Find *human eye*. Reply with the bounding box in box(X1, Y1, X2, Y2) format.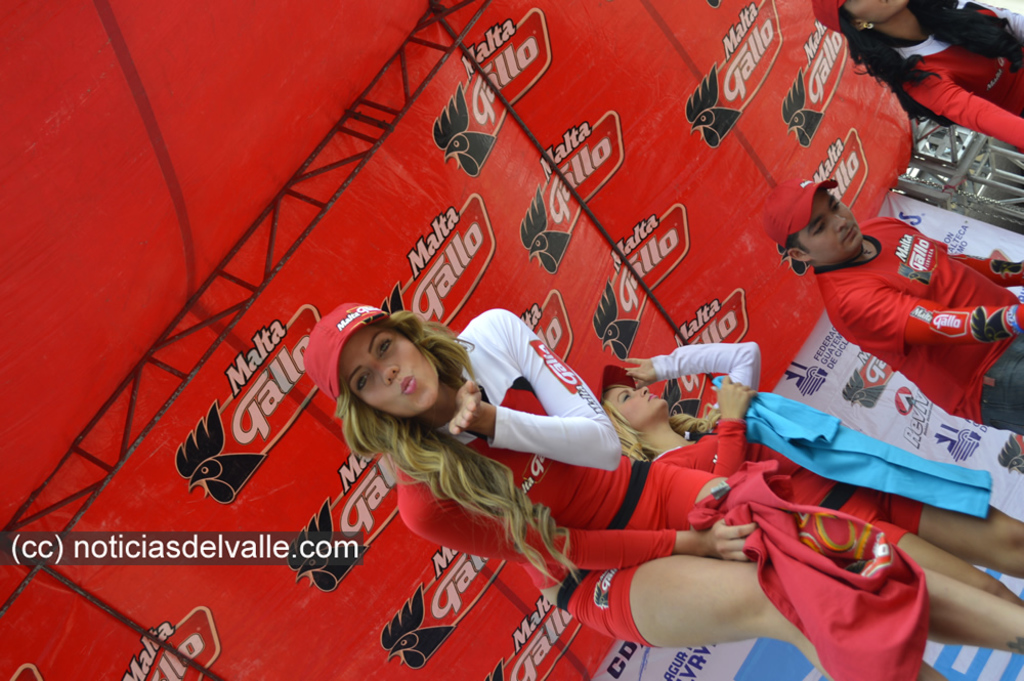
box(812, 221, 828, 232).
